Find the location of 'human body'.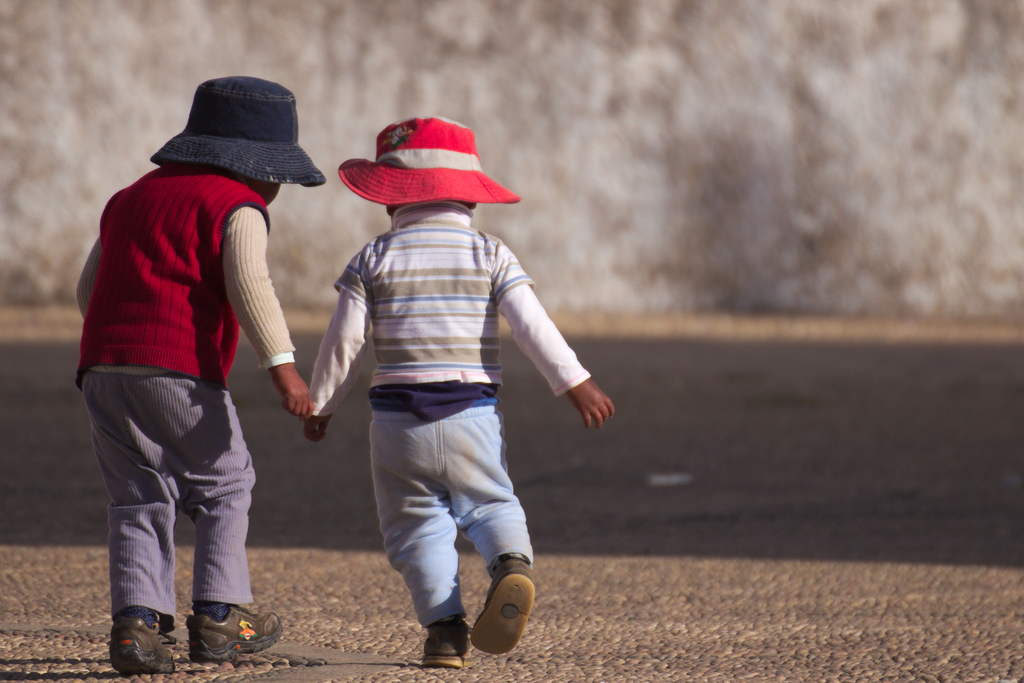
Location: bbox(308, 204, 620, 668).
